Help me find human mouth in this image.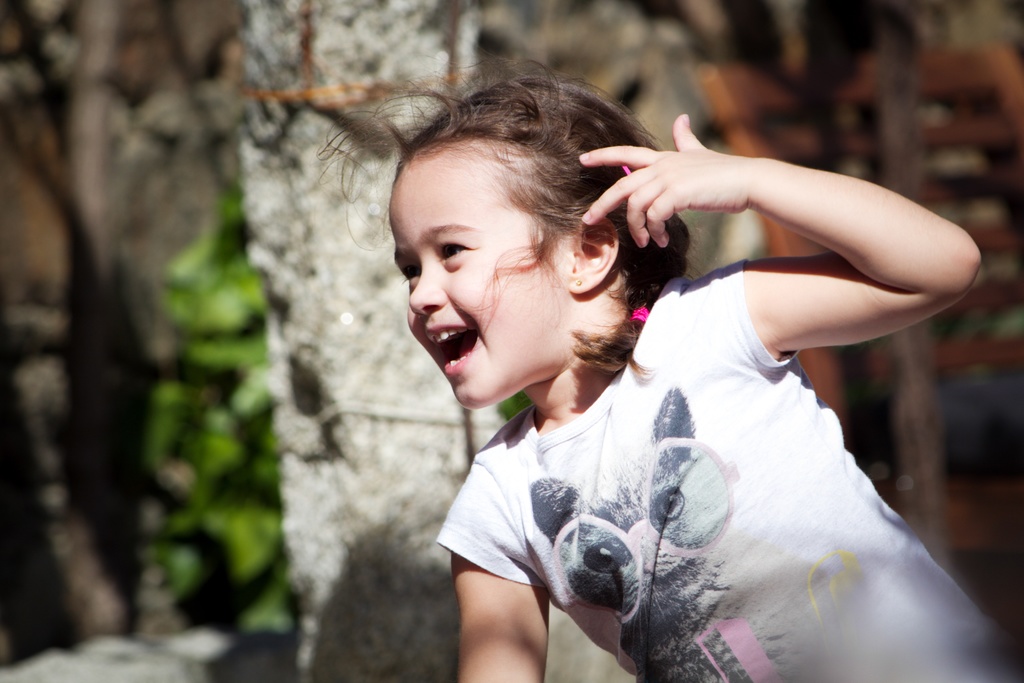
Found it: x1=424 y1=327 x2=479 y2=378.
